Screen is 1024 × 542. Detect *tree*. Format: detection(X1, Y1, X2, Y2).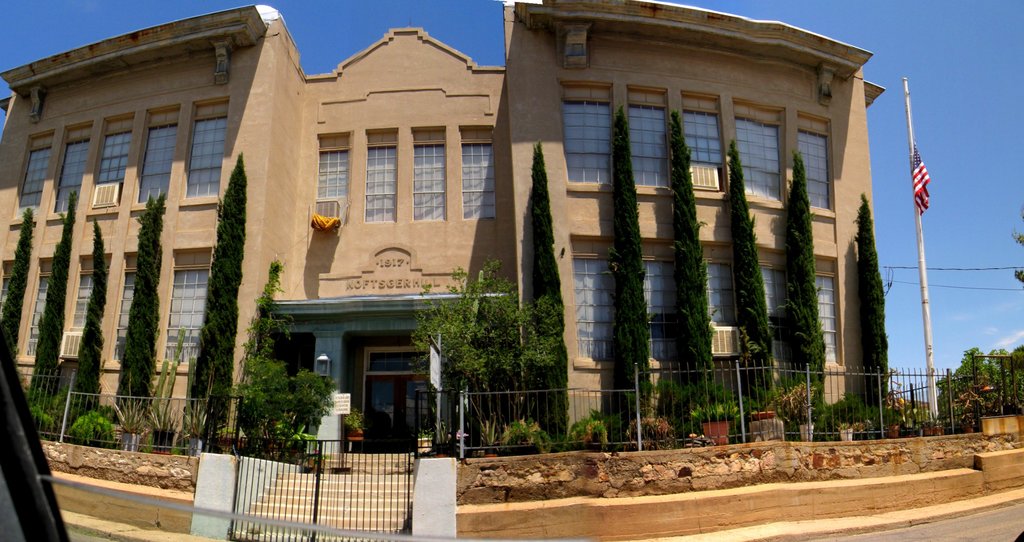
detection(778, 150, 828, 437).
